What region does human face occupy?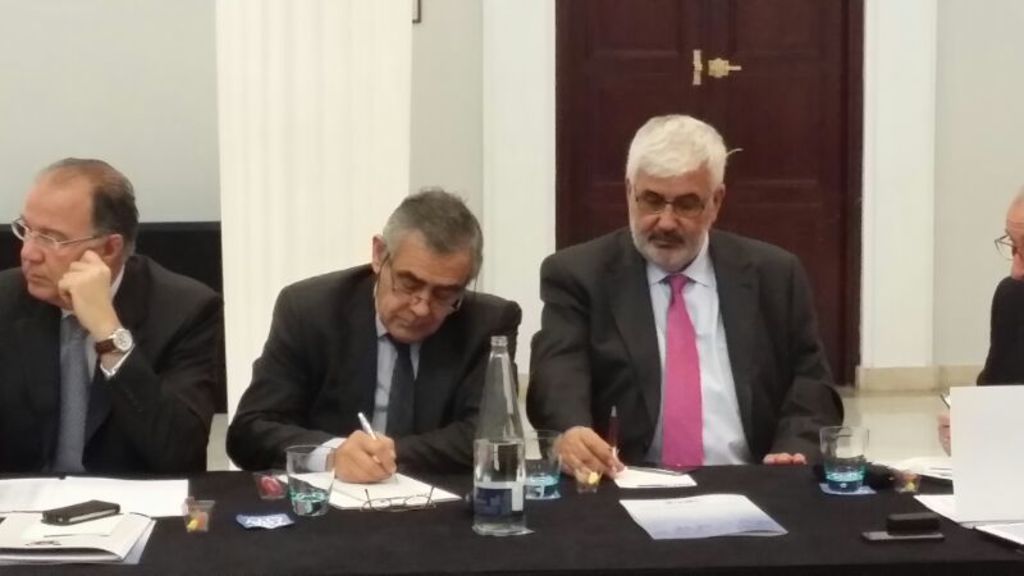
rect(22, 174, 102, 300).
